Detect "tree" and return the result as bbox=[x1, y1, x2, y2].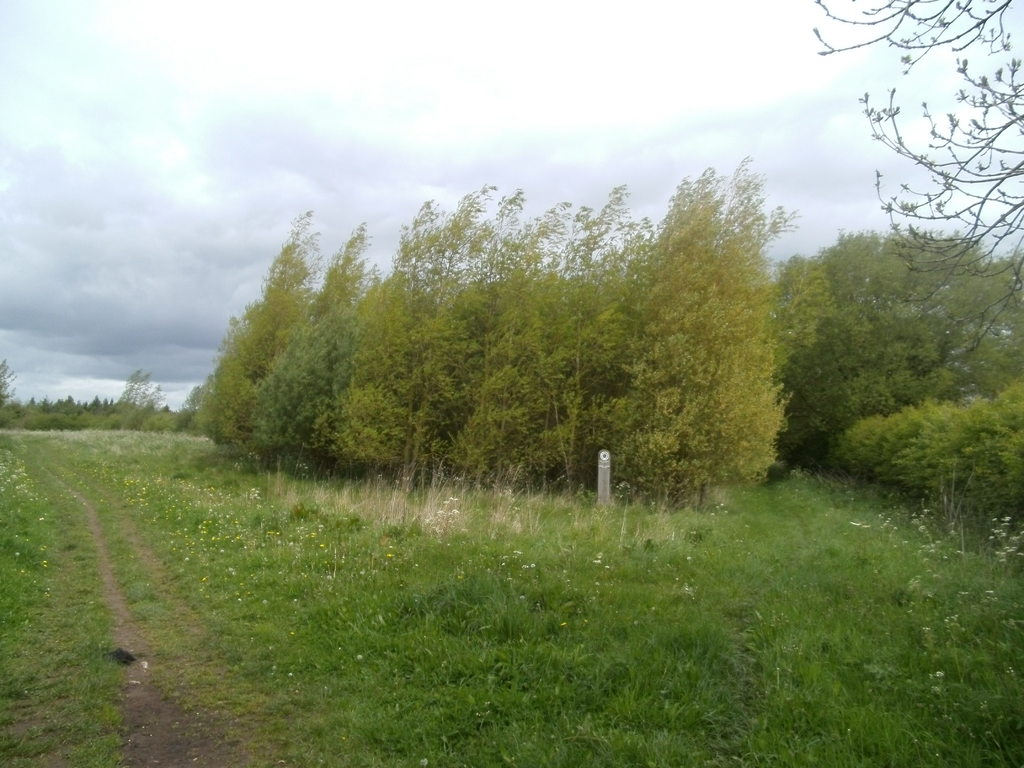
bbox=[822, 373, 1023, 519].
